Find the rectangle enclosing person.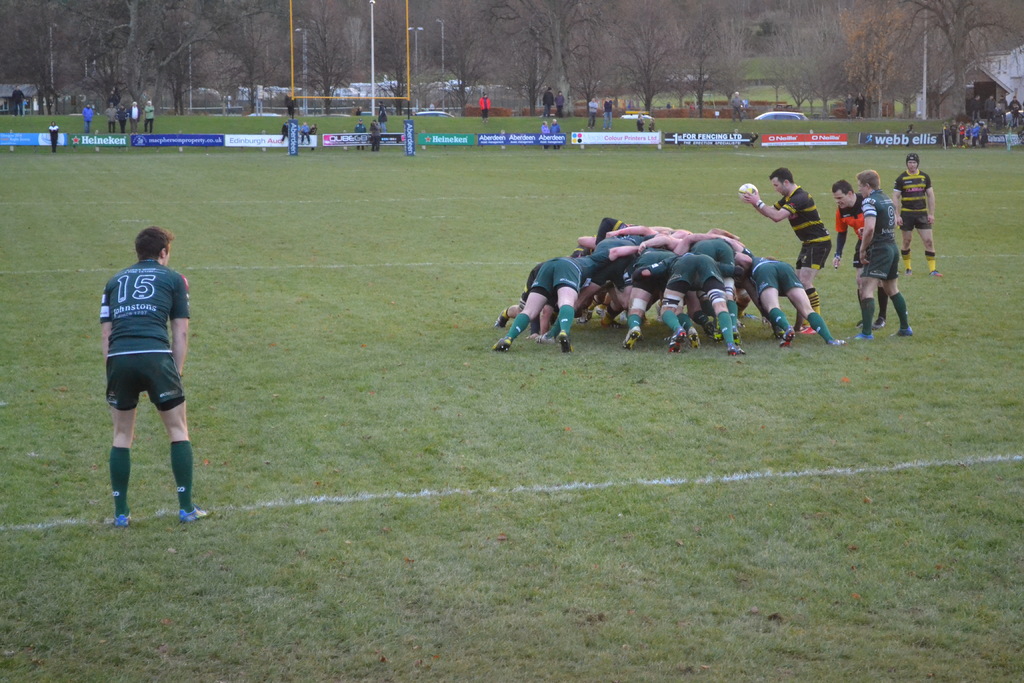
[left=637, top=113, right=646, bottom=132].
